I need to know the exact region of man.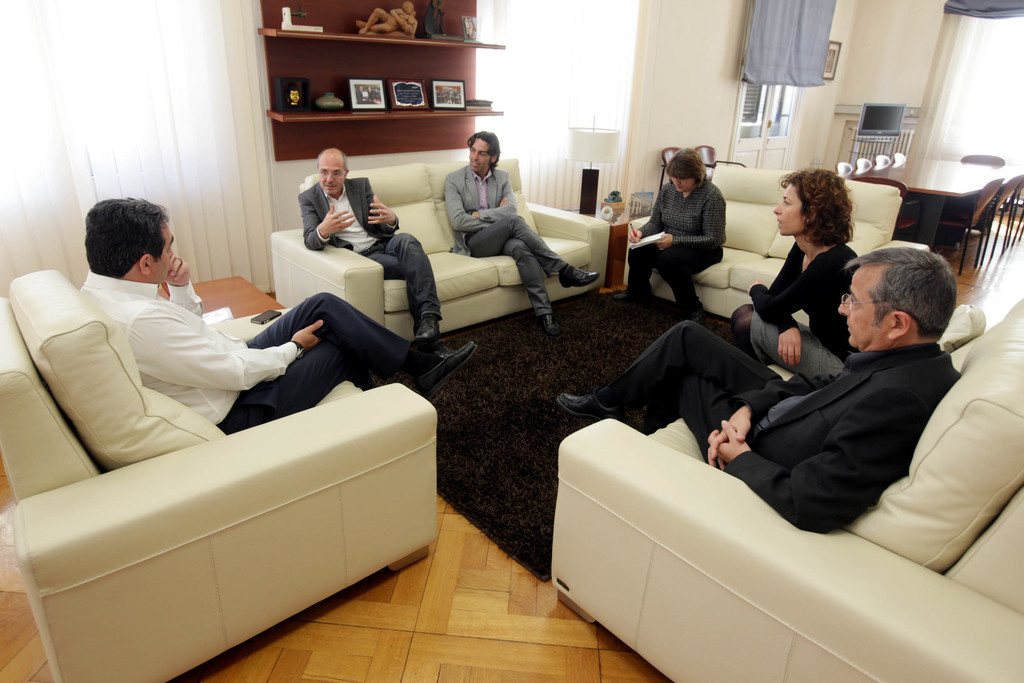
Region: l=74, t=200, r=472, b=435.
